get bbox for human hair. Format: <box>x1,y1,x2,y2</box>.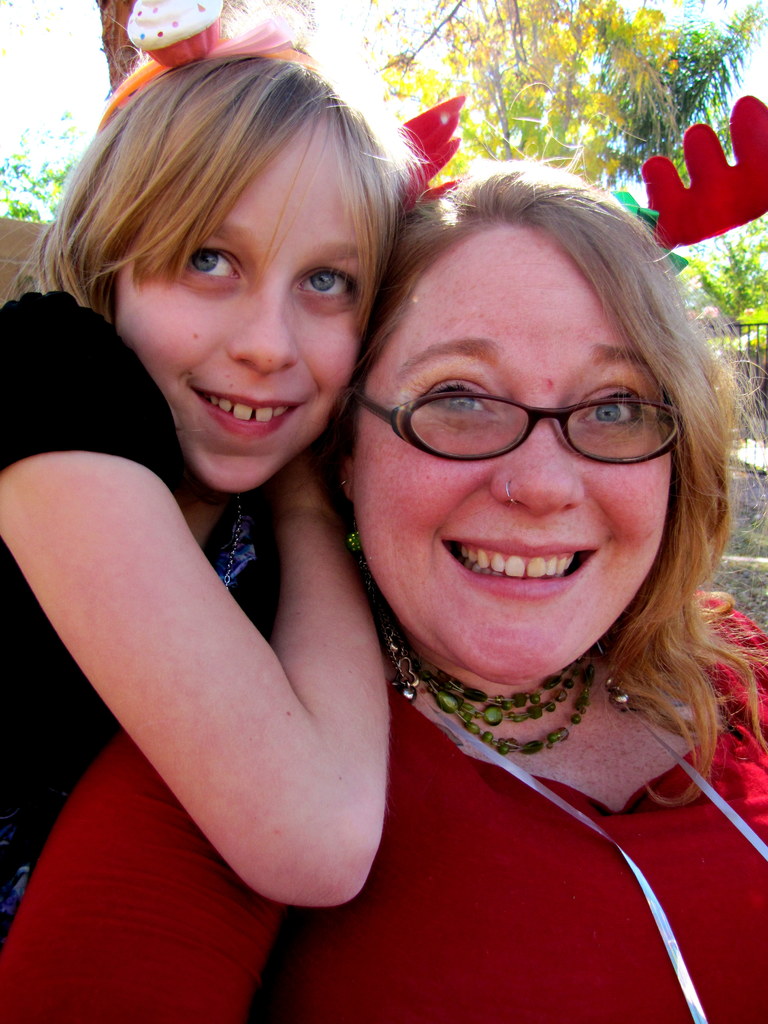
<box>303,123,725,739</box>.
